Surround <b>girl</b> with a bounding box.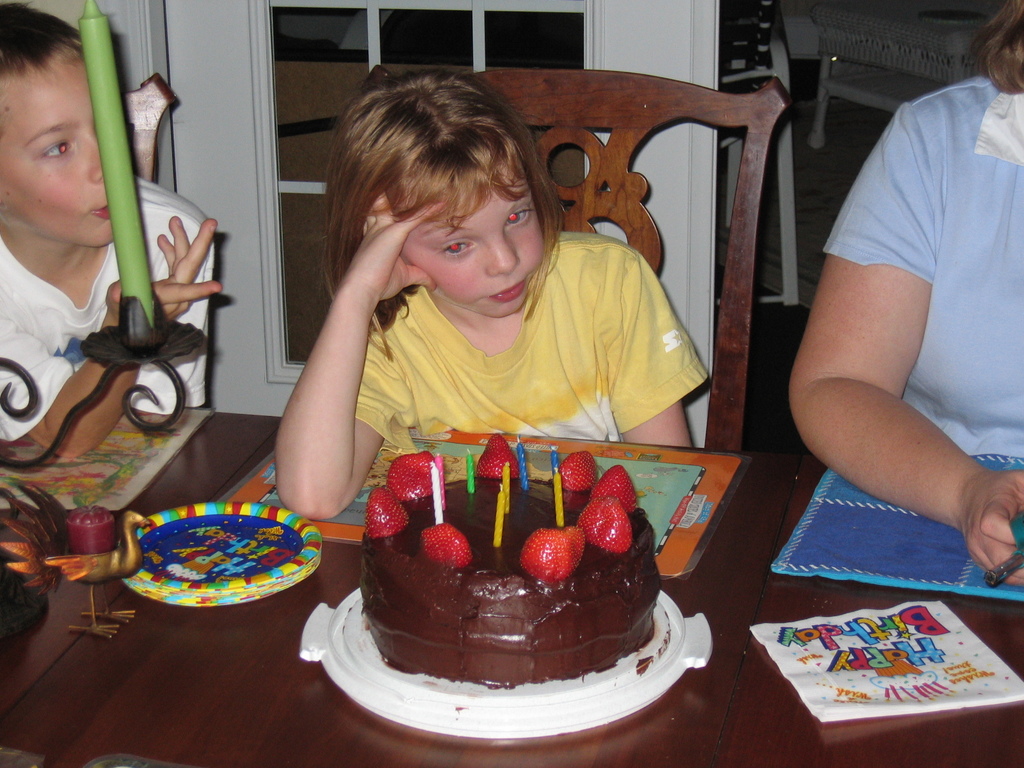
(left=275, top=67, right=712, bottom=520).
